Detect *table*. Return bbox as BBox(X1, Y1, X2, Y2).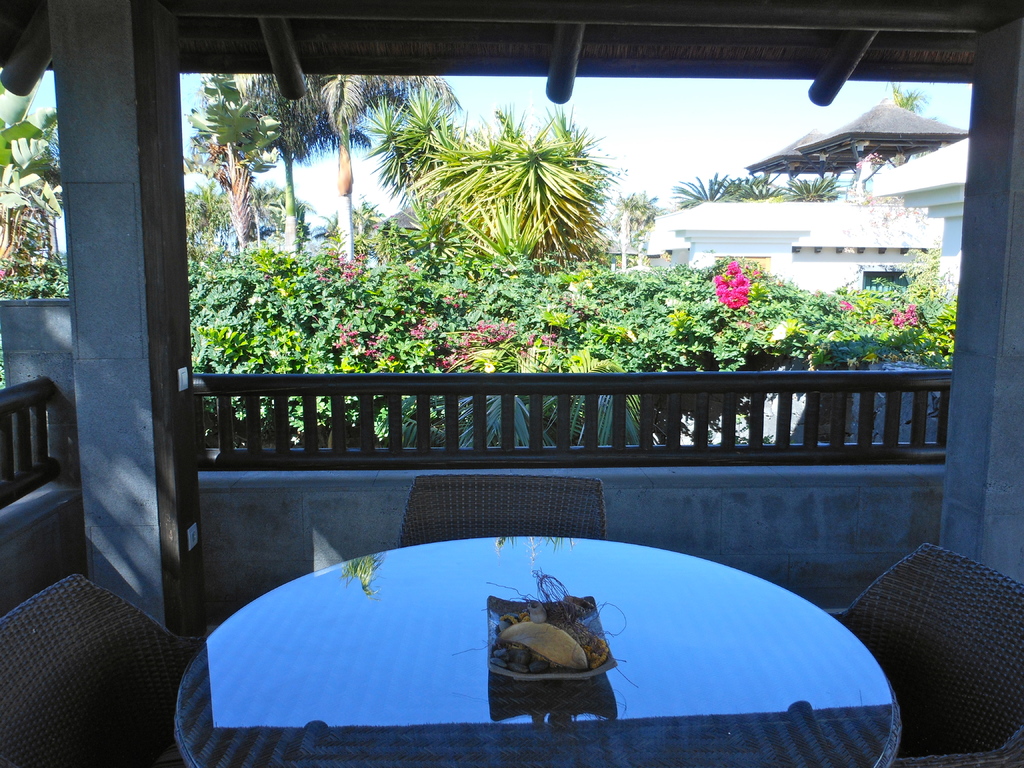
BBox(168, 536, 872, 764).
